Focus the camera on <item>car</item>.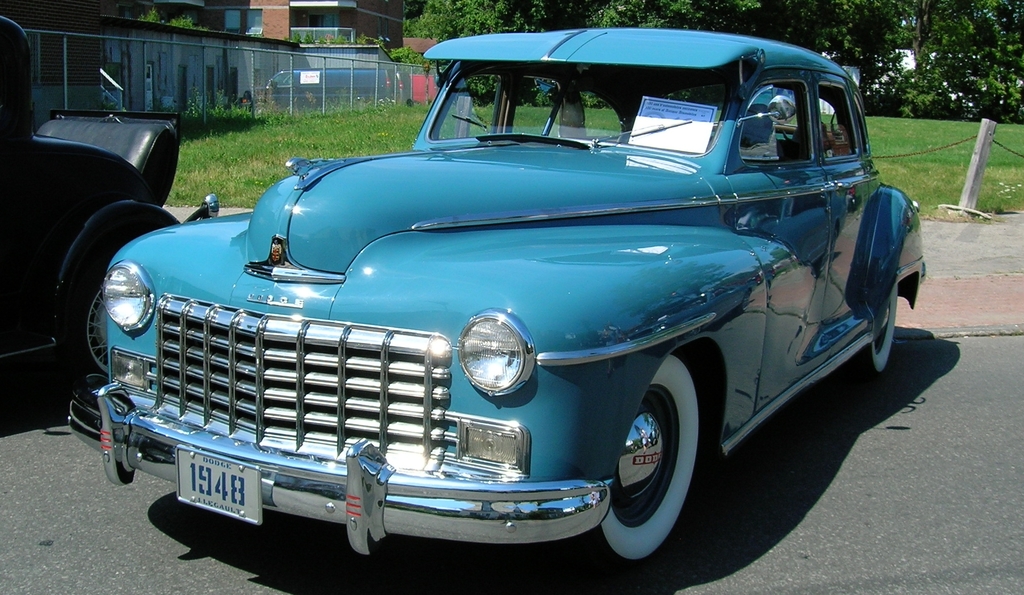
Focus region: locate(0, 19, 216, 396).
